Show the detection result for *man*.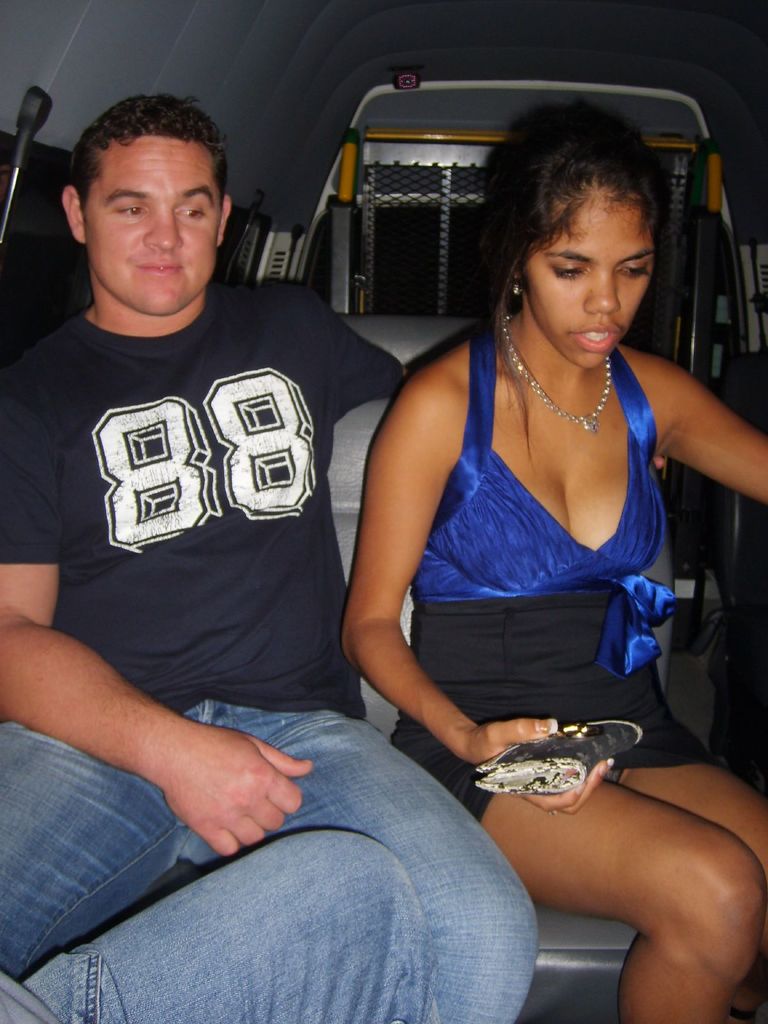
18/86/506/1006.
